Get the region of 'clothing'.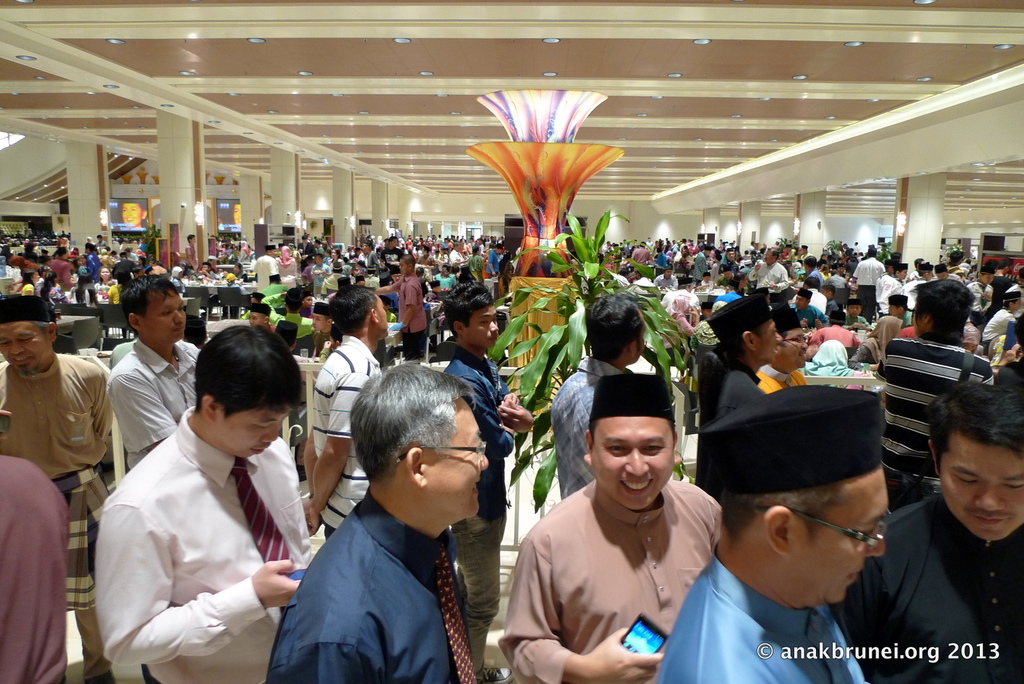
876 279 898 313.
